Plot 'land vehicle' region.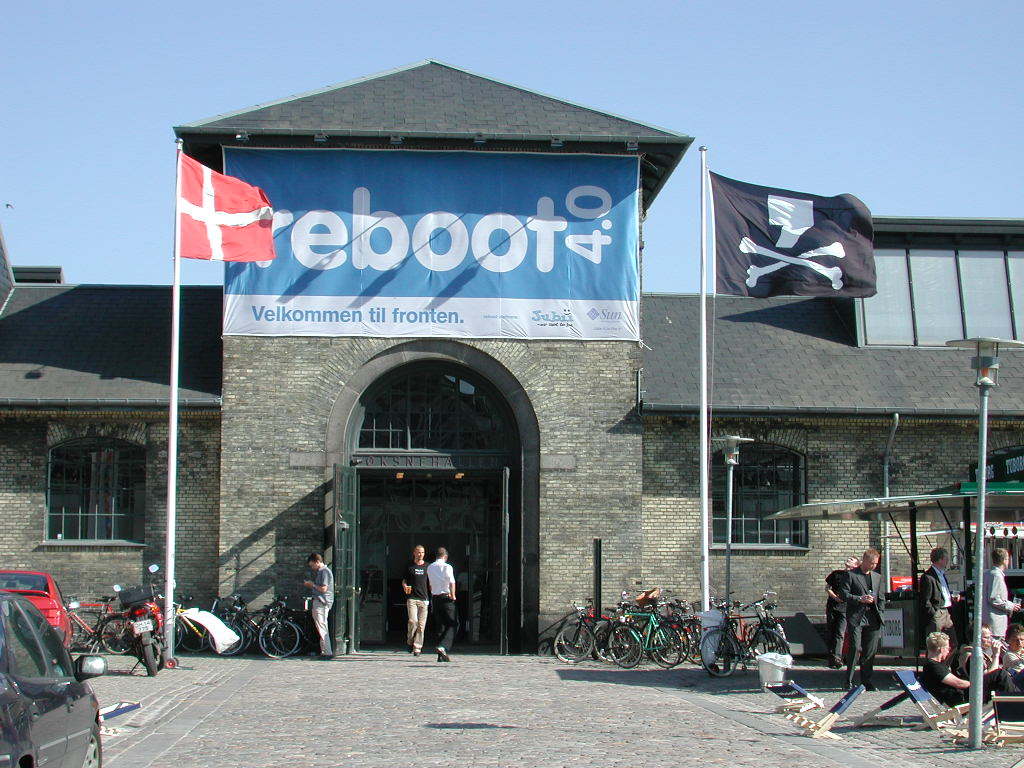
Plotted at rect(0, 565, 76, 649).
